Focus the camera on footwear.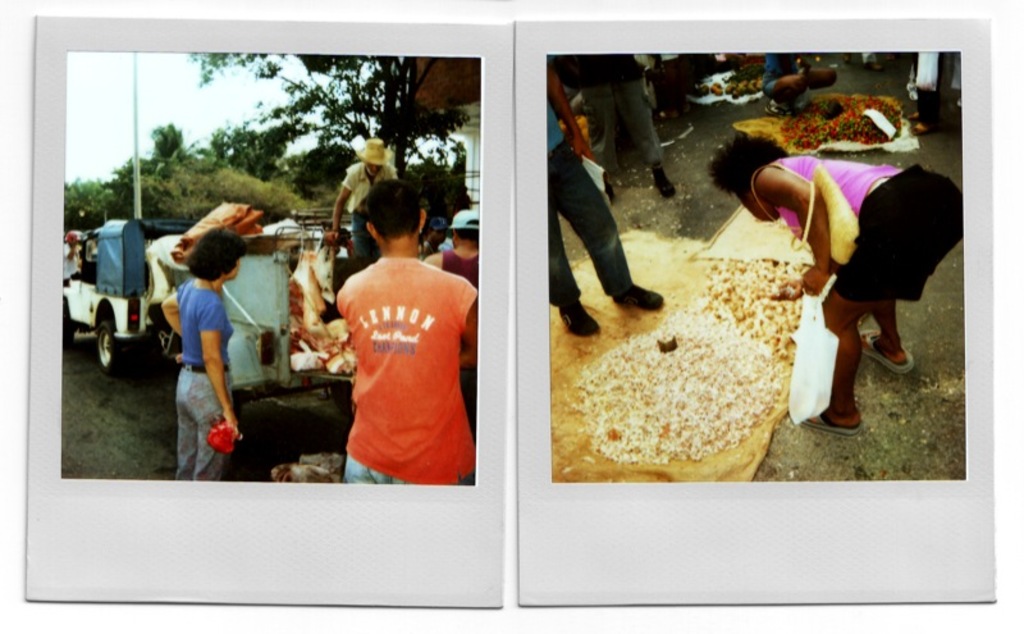
Focus region: box(803, 407, 865, 439).
